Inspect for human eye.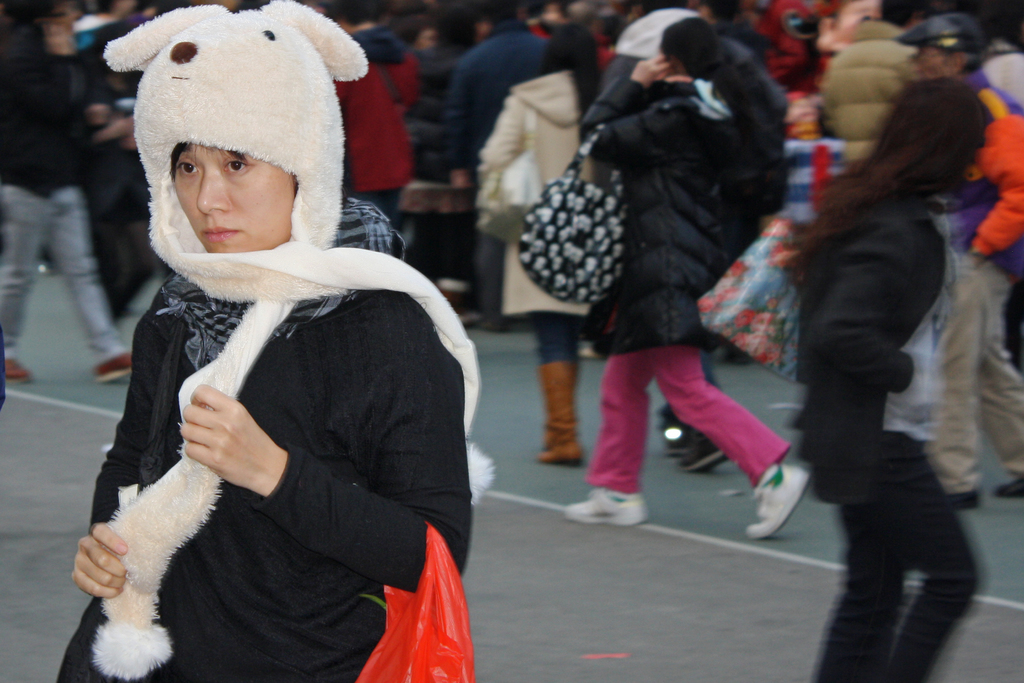
Inspection: BBox(172, 158, 202, 180).
